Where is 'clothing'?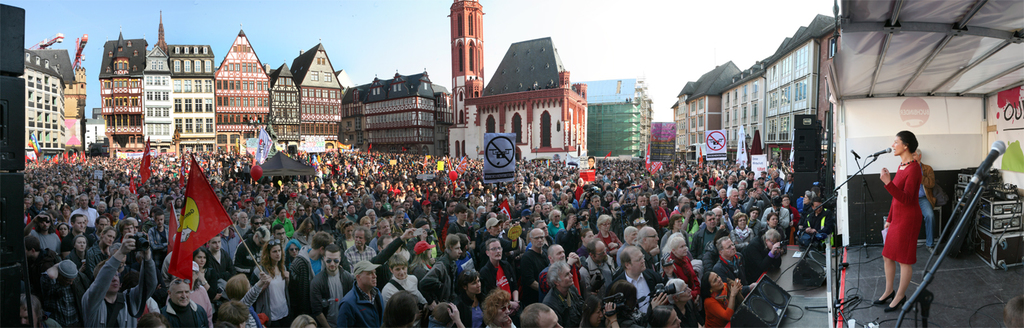
box(511, 244, 549, 301).
